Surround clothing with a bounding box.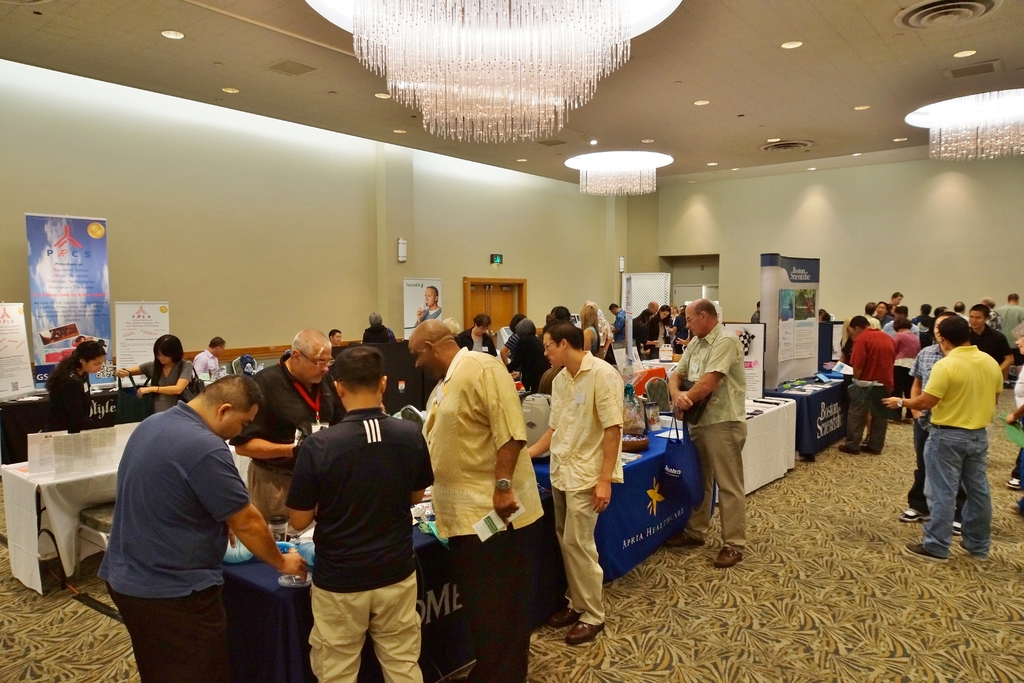
{"left": 967, "top": 327, "right": 1014, "bottom": 359}.
